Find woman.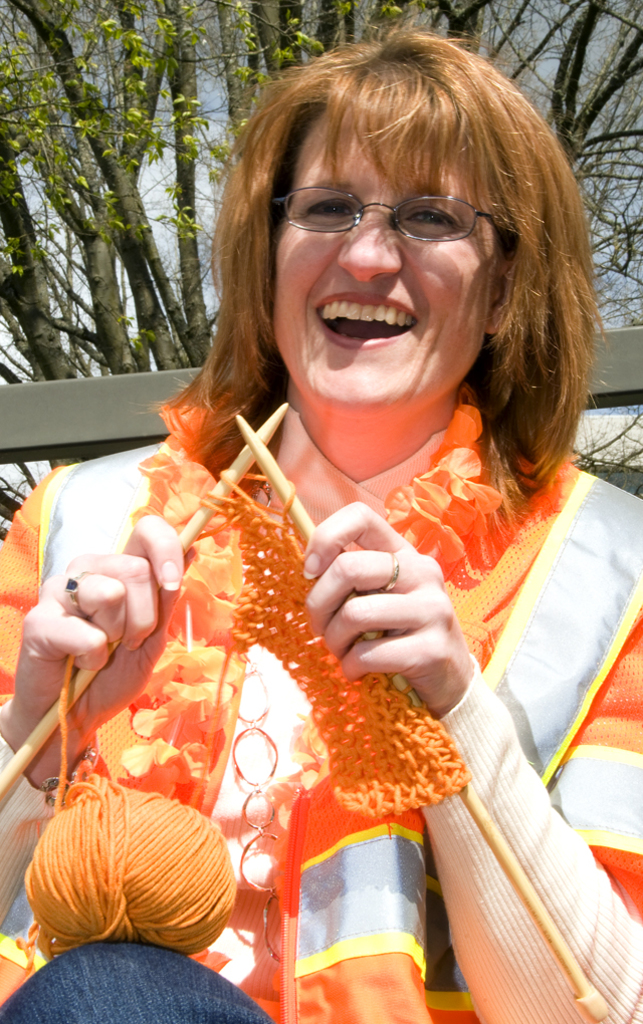
x1=32, y1=74, x2=605, y2=997.
